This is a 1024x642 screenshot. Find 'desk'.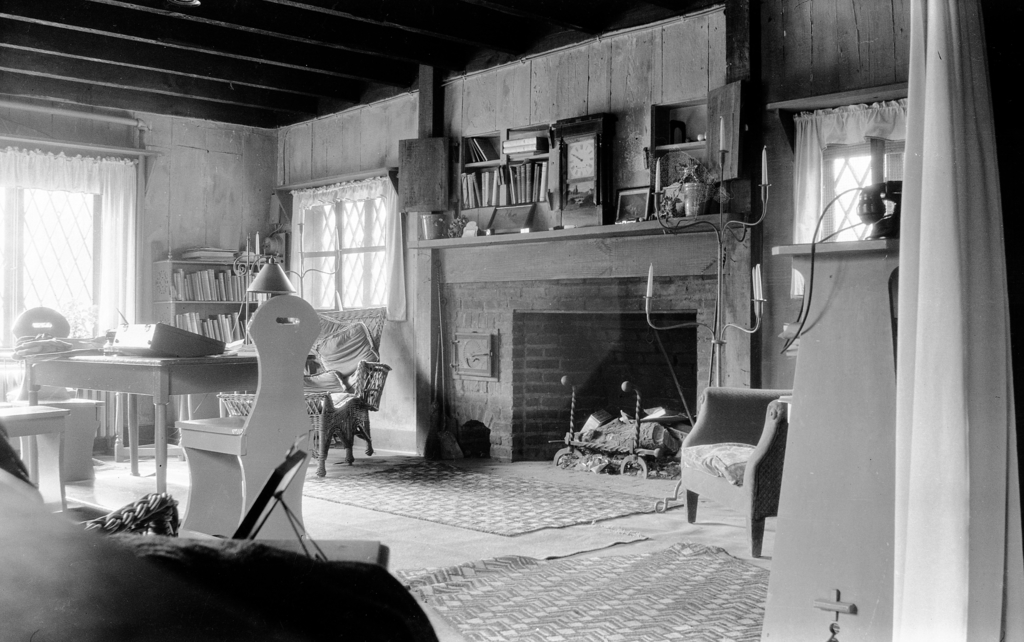
Bounding box: bbox(19, 316, 256, 515).
